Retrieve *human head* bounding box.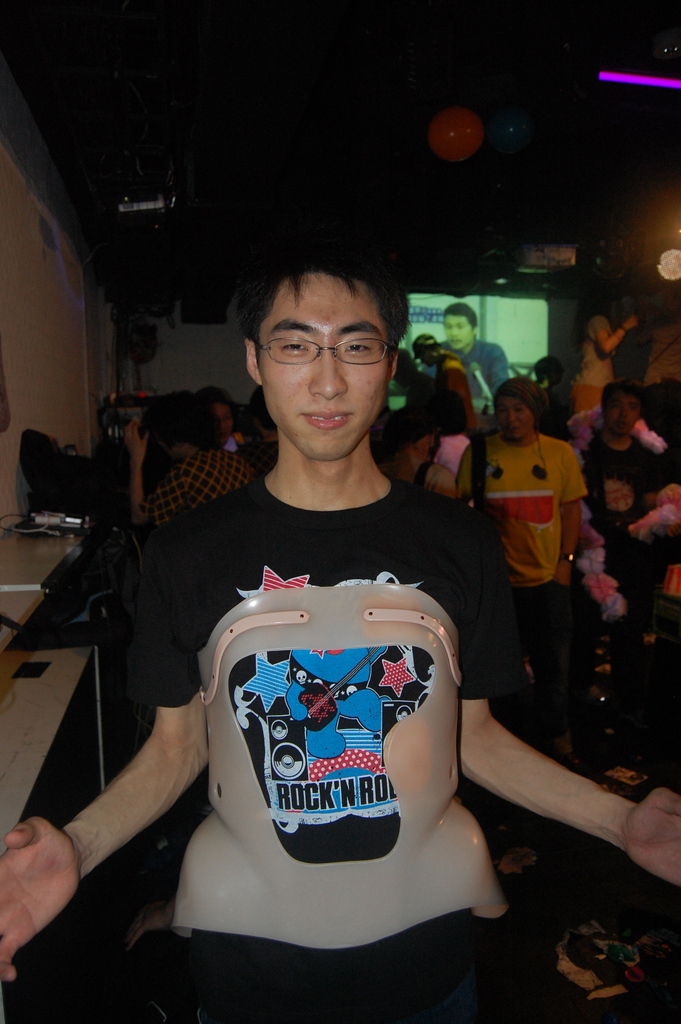
Bounding box: [x1=138, y1=390, x2=206, y2=460].
